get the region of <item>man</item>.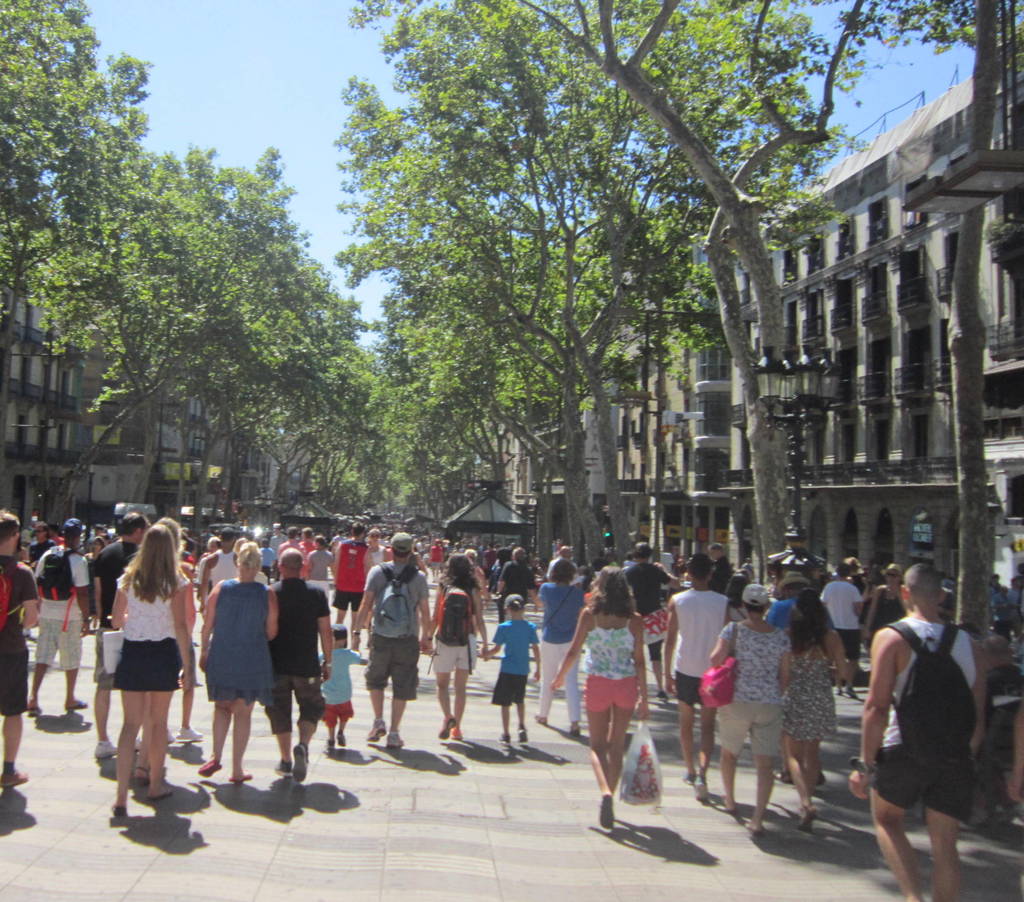
detection(89, 511, 147, 753).
